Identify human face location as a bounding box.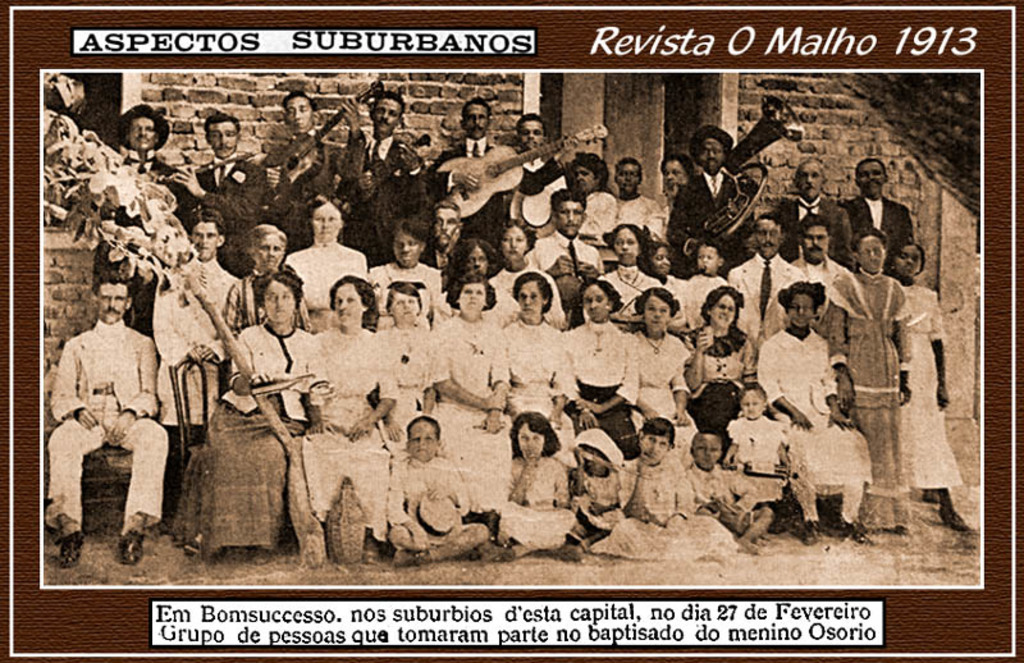
box=[696, 247, 716, 271].
